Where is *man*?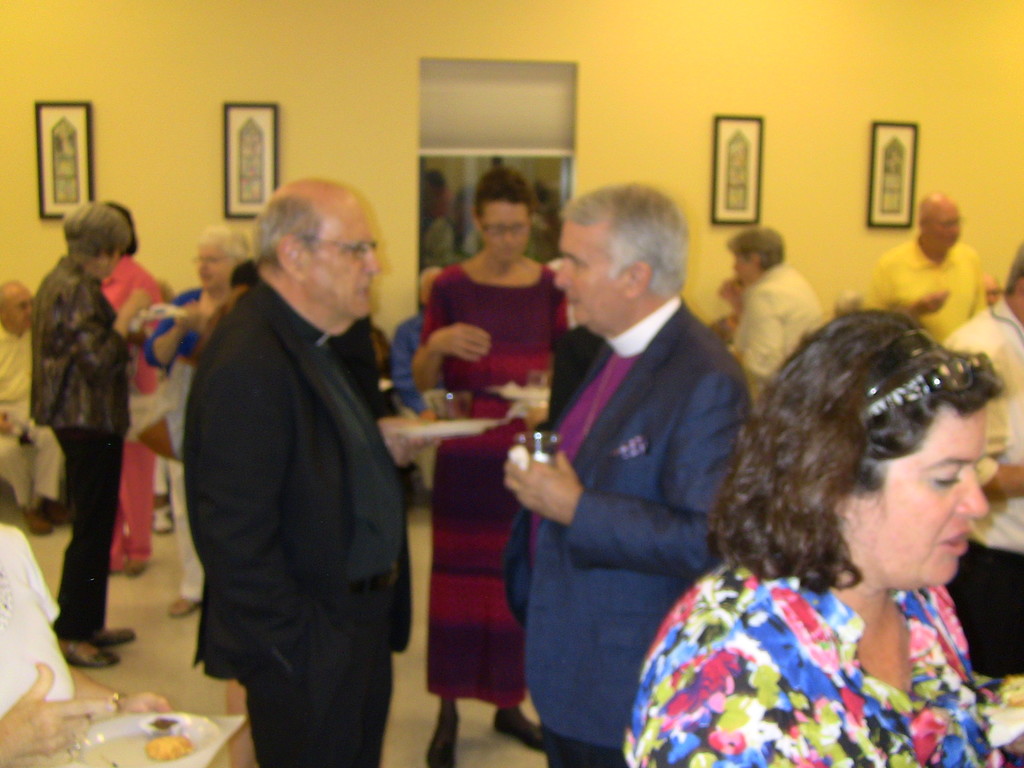
BBox(490, 177, 768, 747).
